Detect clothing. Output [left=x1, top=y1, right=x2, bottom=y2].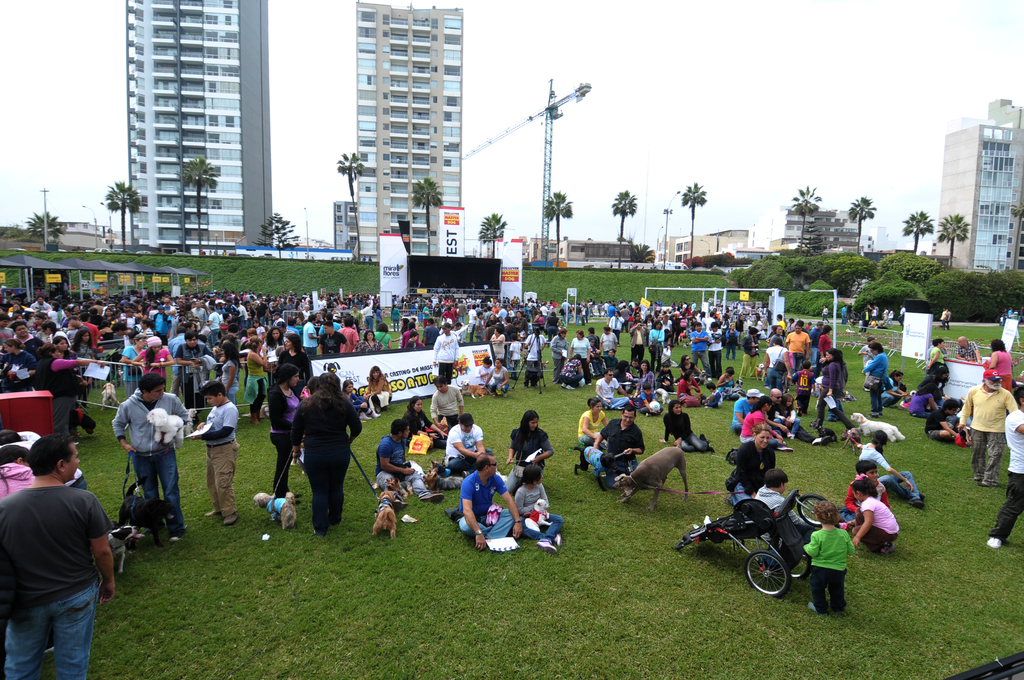
[left=510, top=480, right=561, bottom=539].
